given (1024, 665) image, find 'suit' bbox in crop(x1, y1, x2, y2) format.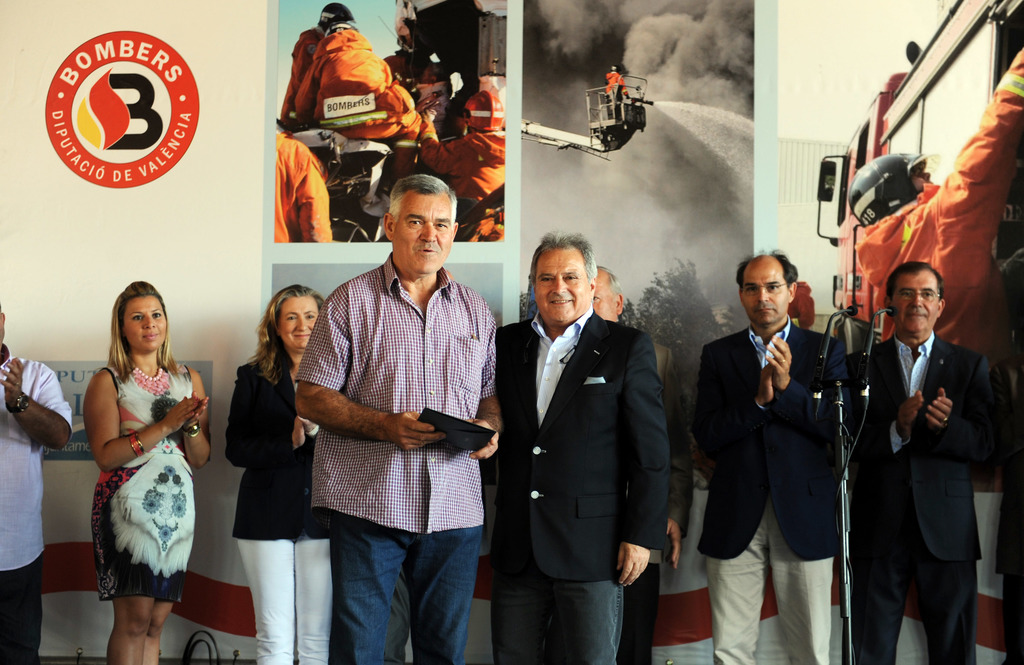
crop(493, 310, 666, 585).
